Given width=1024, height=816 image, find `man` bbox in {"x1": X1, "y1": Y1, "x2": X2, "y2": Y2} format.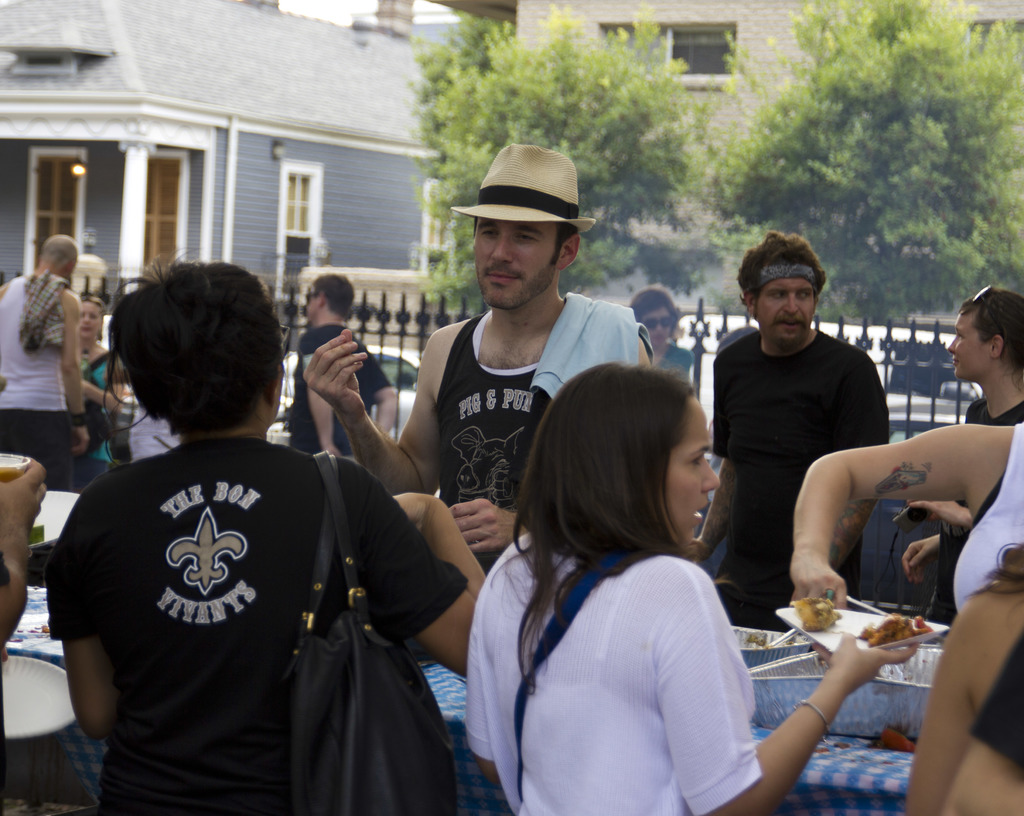
{"x1": 696, "y1": 237, "x2": 944, "y2": 631}.
